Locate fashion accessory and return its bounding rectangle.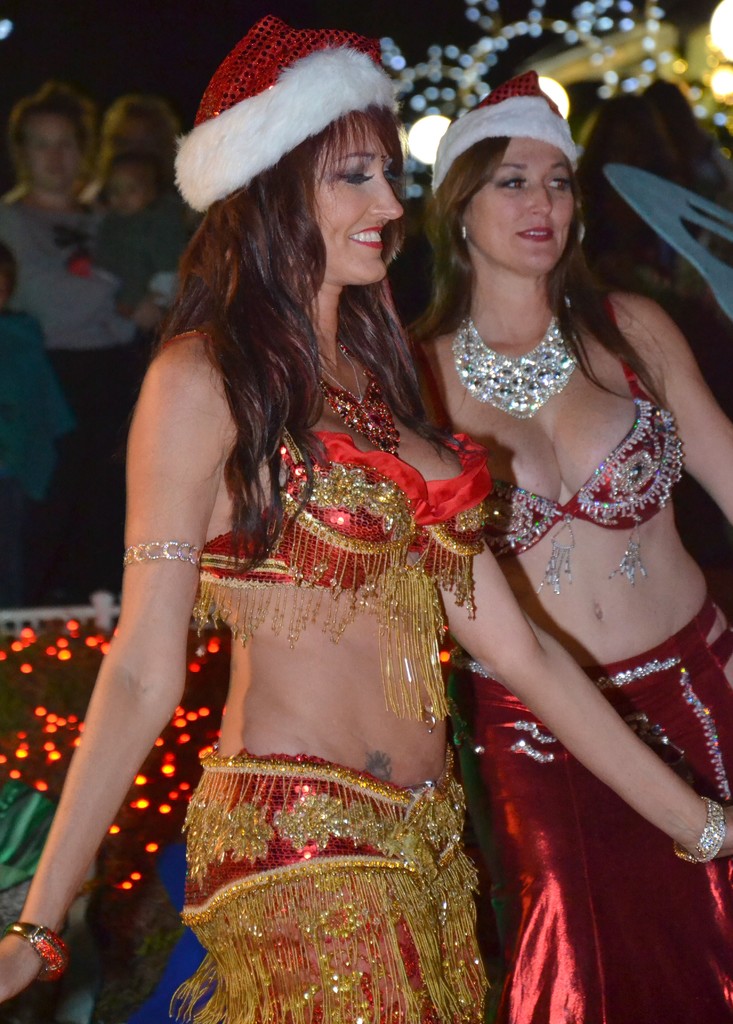
[x1=608, y1=520, x2=645, y2=586].
